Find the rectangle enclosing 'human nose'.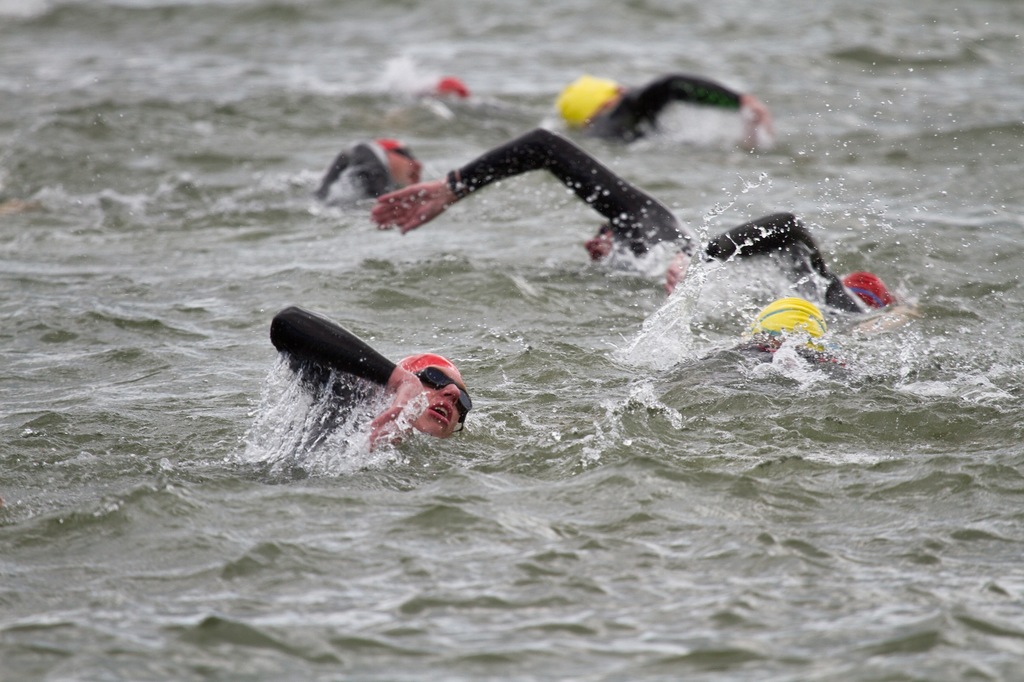
[439,383,459,404].
